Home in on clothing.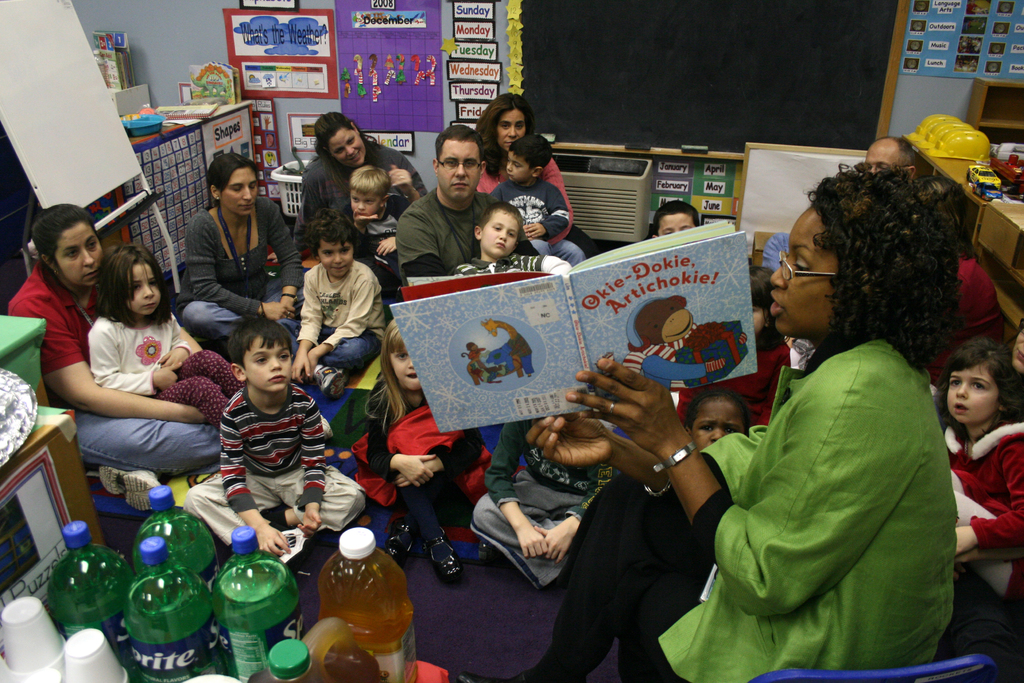
Homed in at <box>5,255,219,481</box>.
